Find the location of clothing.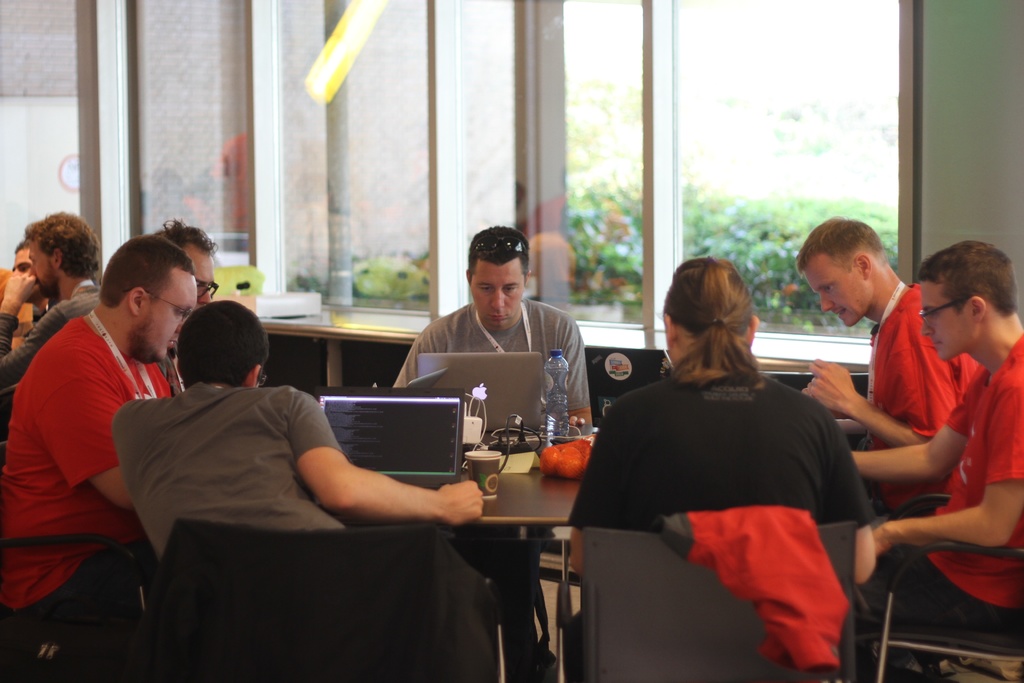
Location: 104 376 358 577.
